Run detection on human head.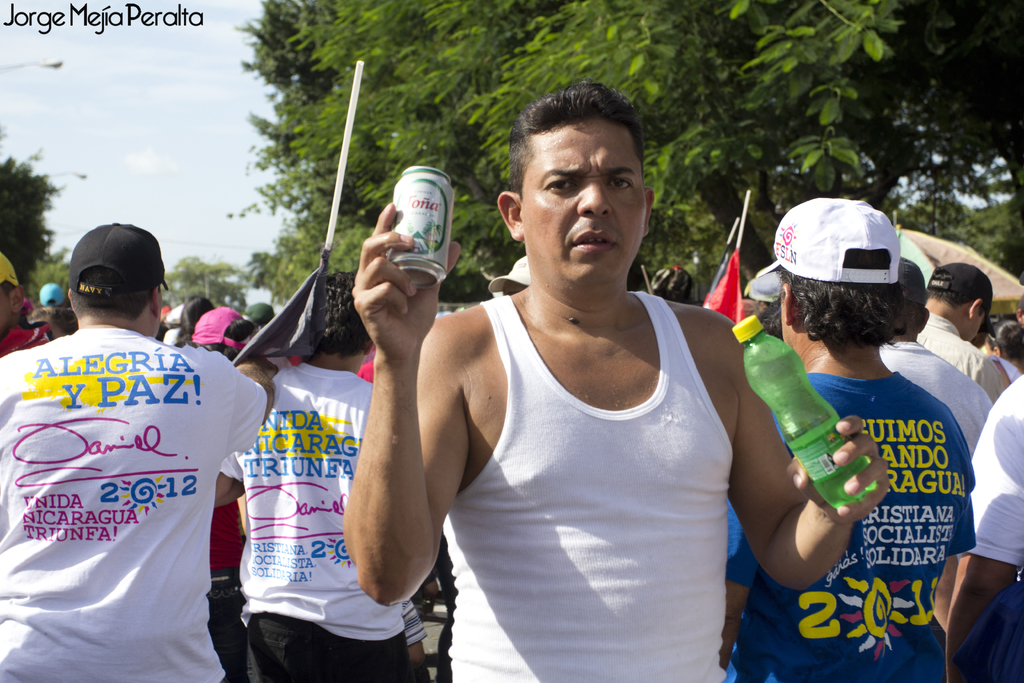
Result: (left=756, top=299, right=783, bottom=340).
